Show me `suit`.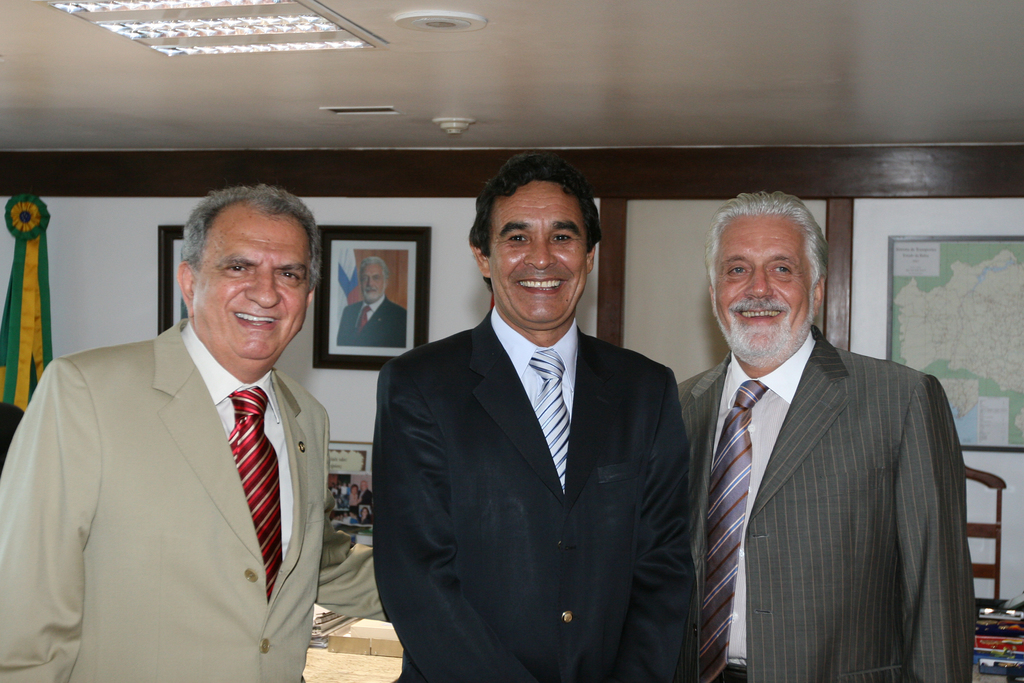
`suit` is here: 337 295 410 347.
